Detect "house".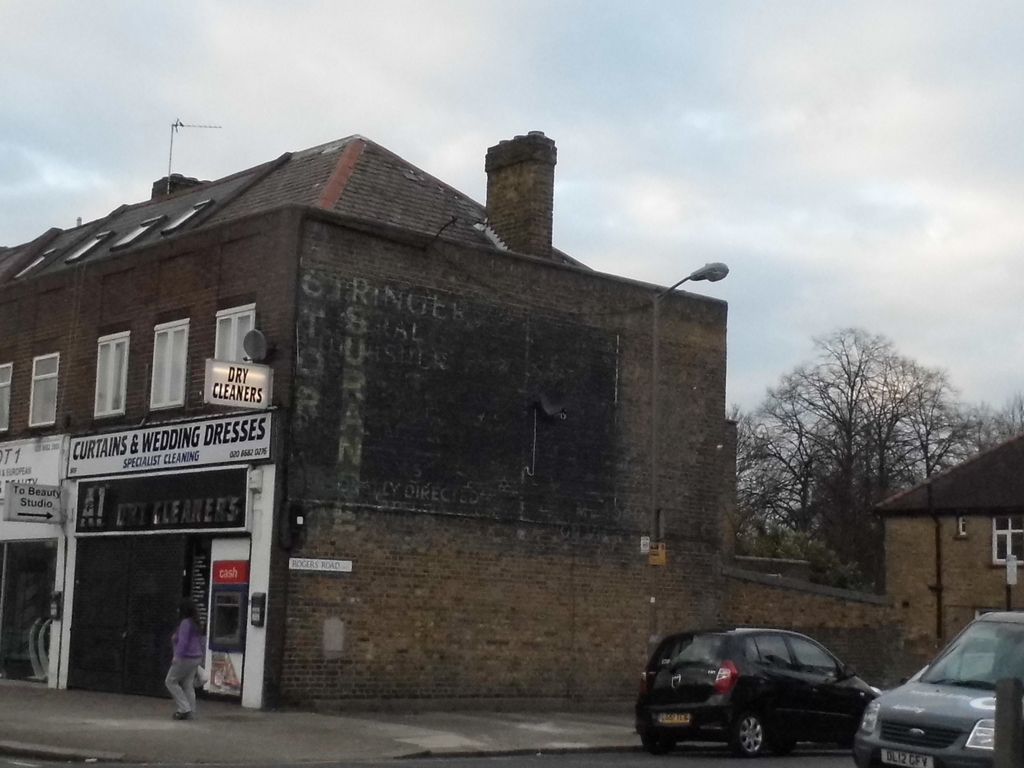
Detected at BBox(0, 131, 740, 716).
